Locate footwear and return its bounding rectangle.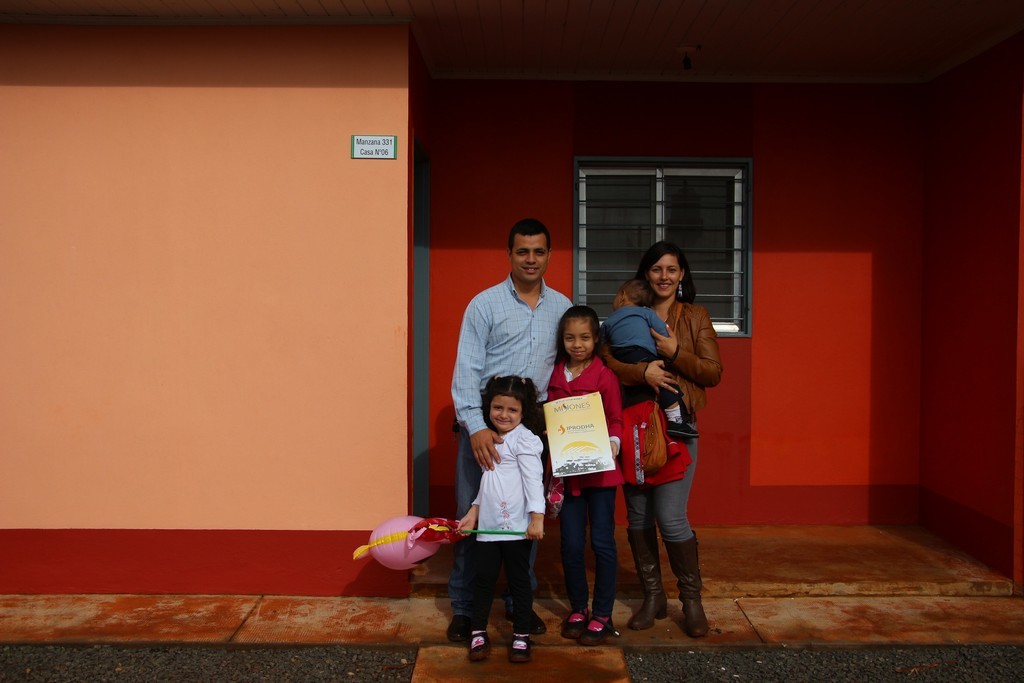
[left=446, top=613, right=469, bottom=641].
